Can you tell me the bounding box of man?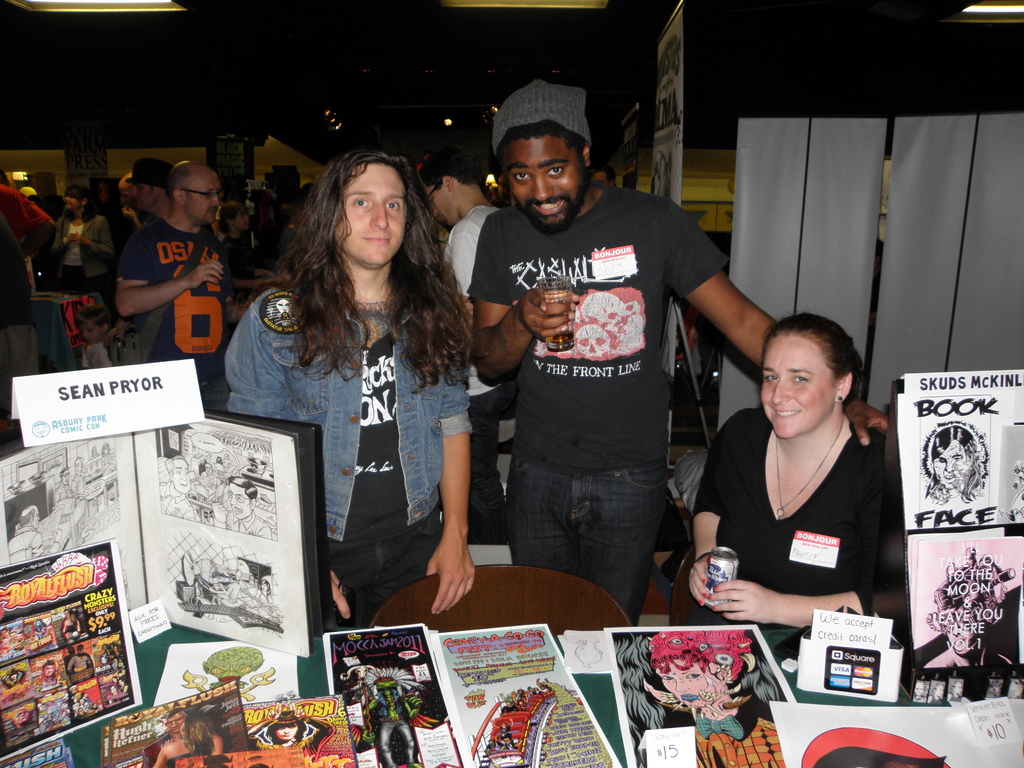
BBox(121, 170, 143, 228).
